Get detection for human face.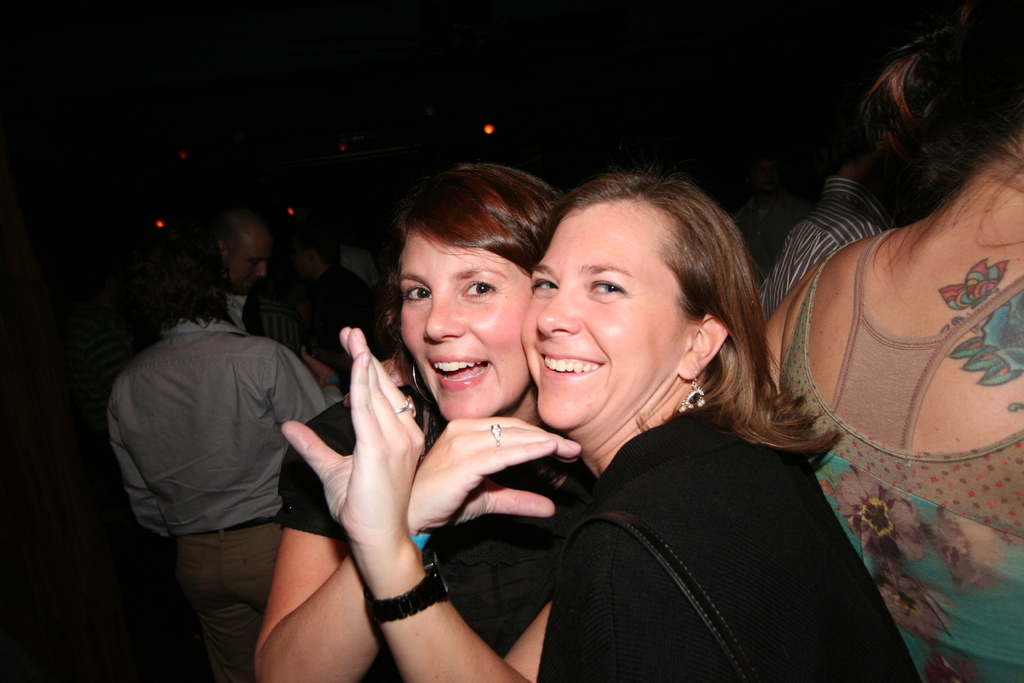
Detection: (399, 231, 522, 415).
